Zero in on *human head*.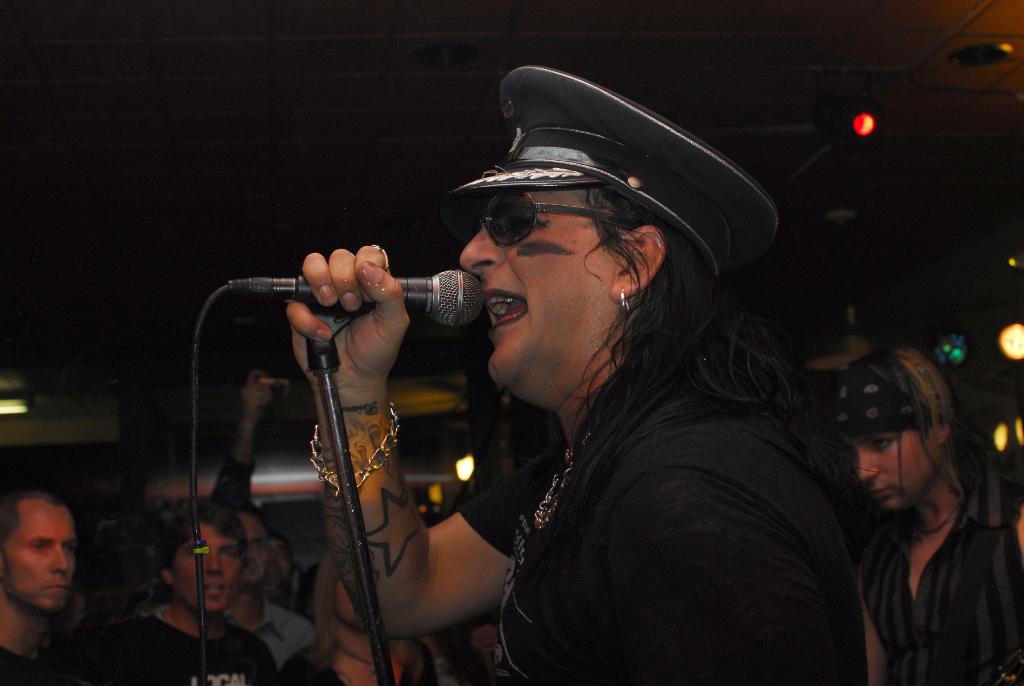
Zeroed in: box=[155, 498, 241, 620].
